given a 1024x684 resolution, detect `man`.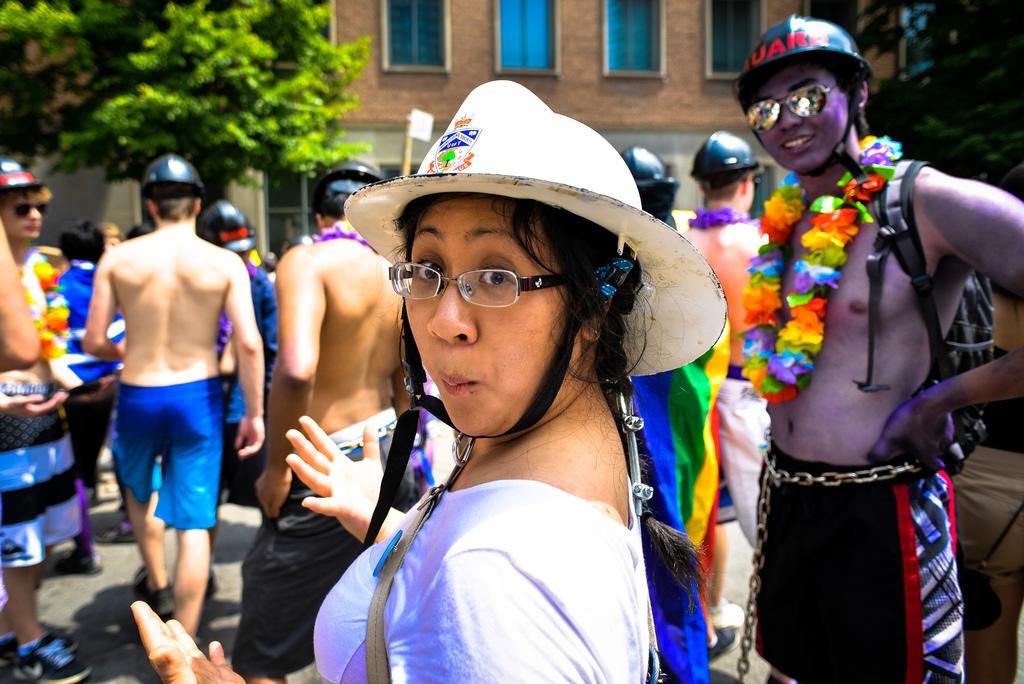
735,13,1023,683.
